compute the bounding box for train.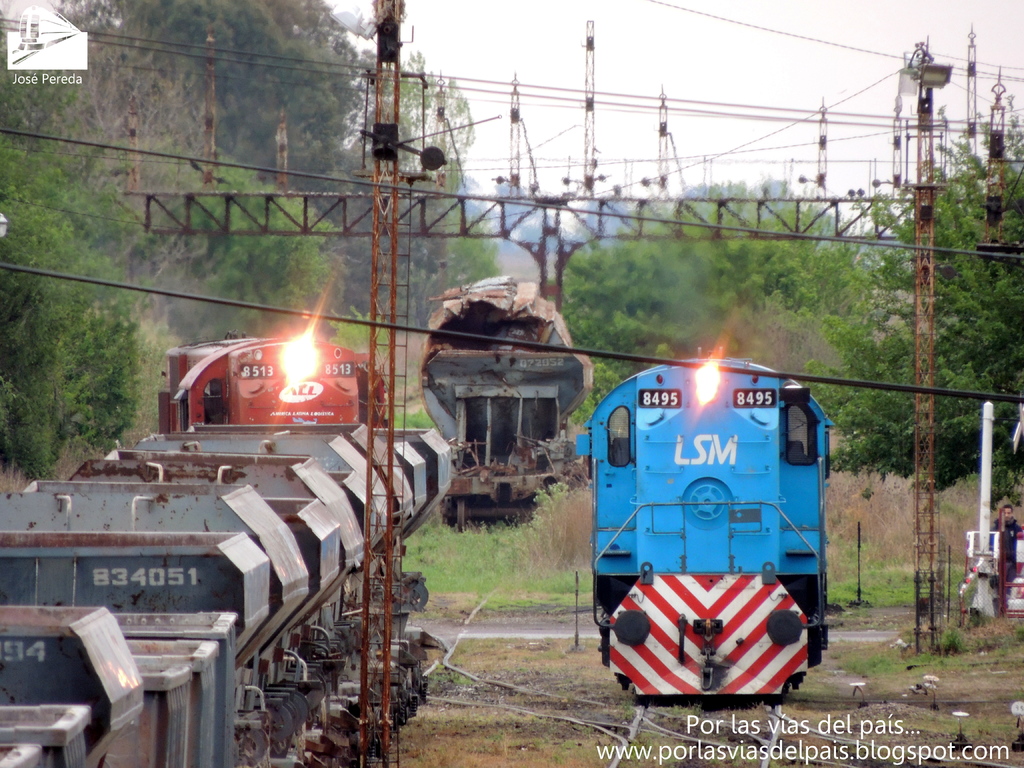
578 358 833 706.
